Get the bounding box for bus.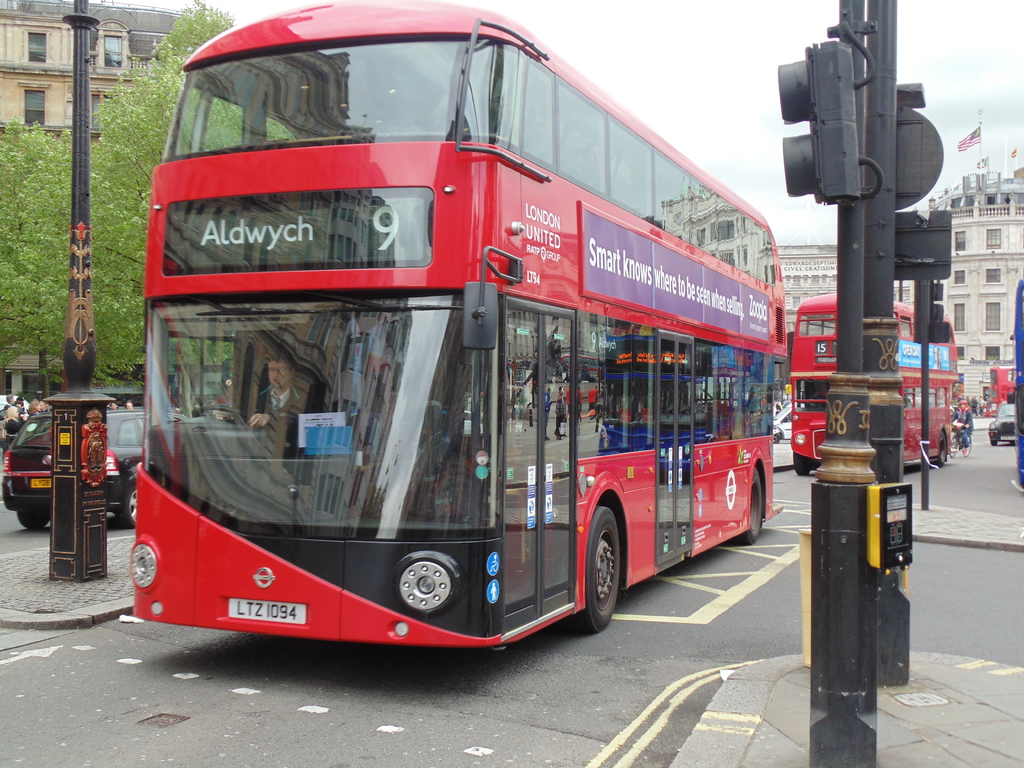
detection(130, 0, 786, 653).
